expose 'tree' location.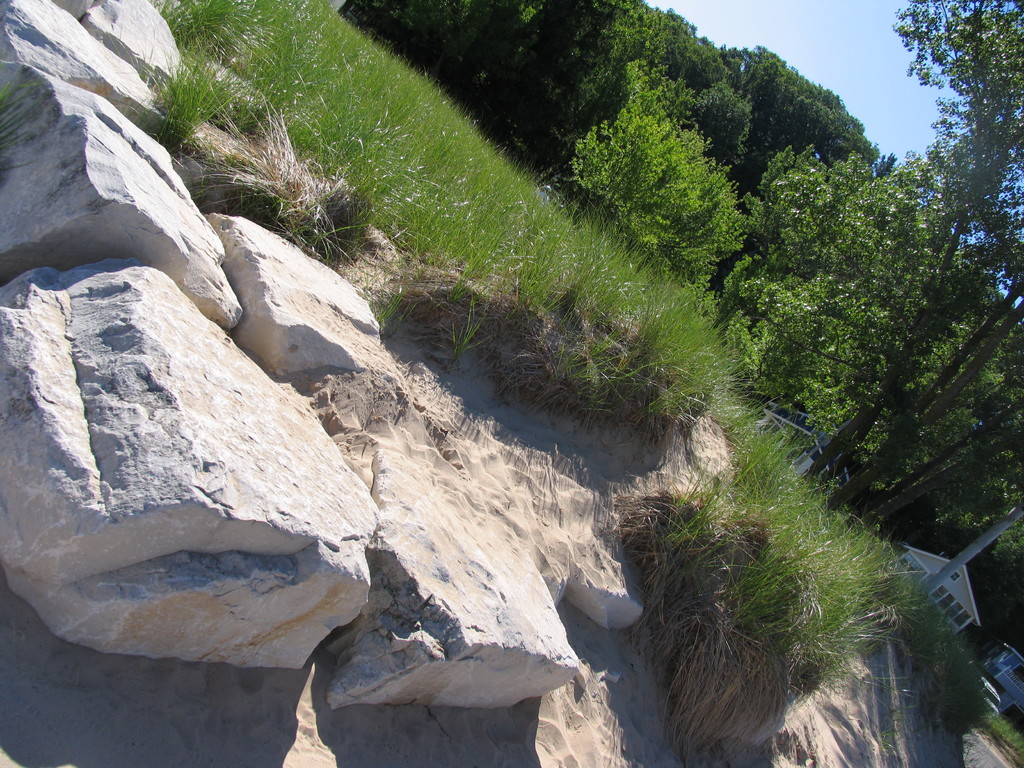
Exposed at left=347, top=0, right=879, bottom=321.
